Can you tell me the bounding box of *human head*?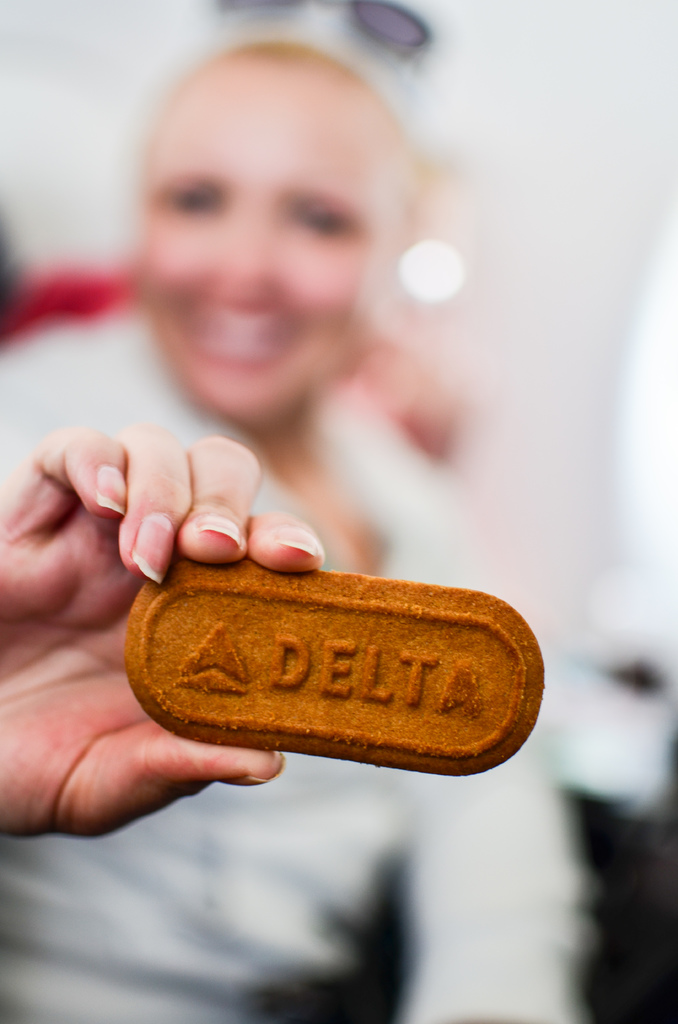
118,45,436,381.
